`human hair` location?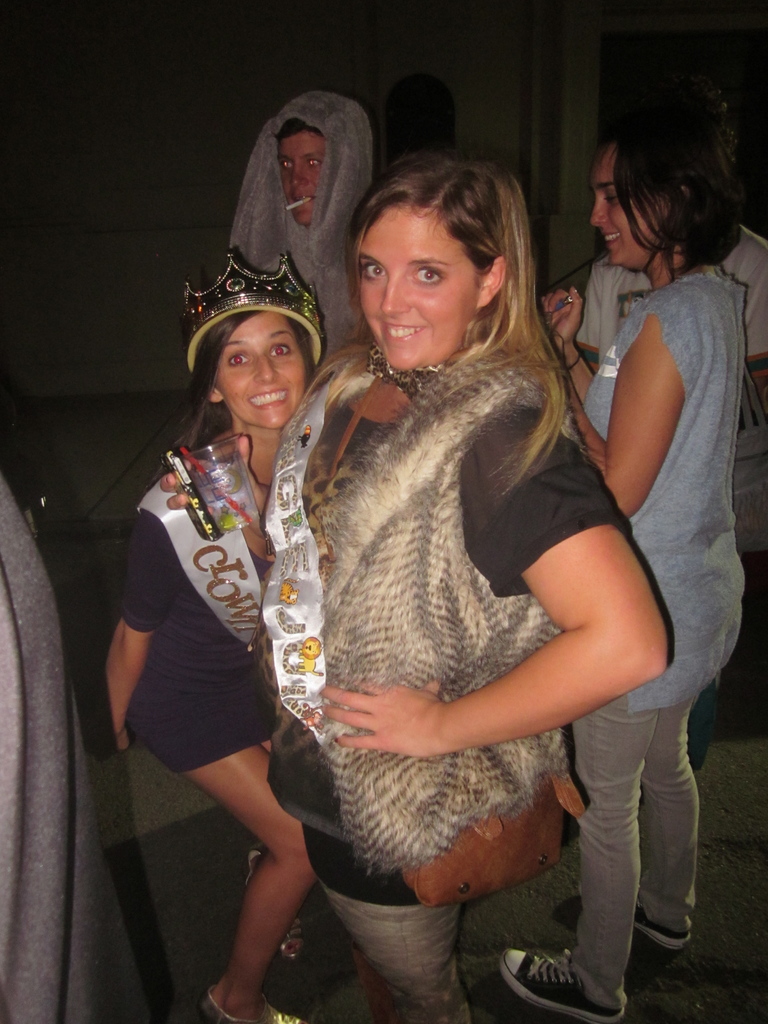
[x1=278, y1=118, x2=324, y2=142]
